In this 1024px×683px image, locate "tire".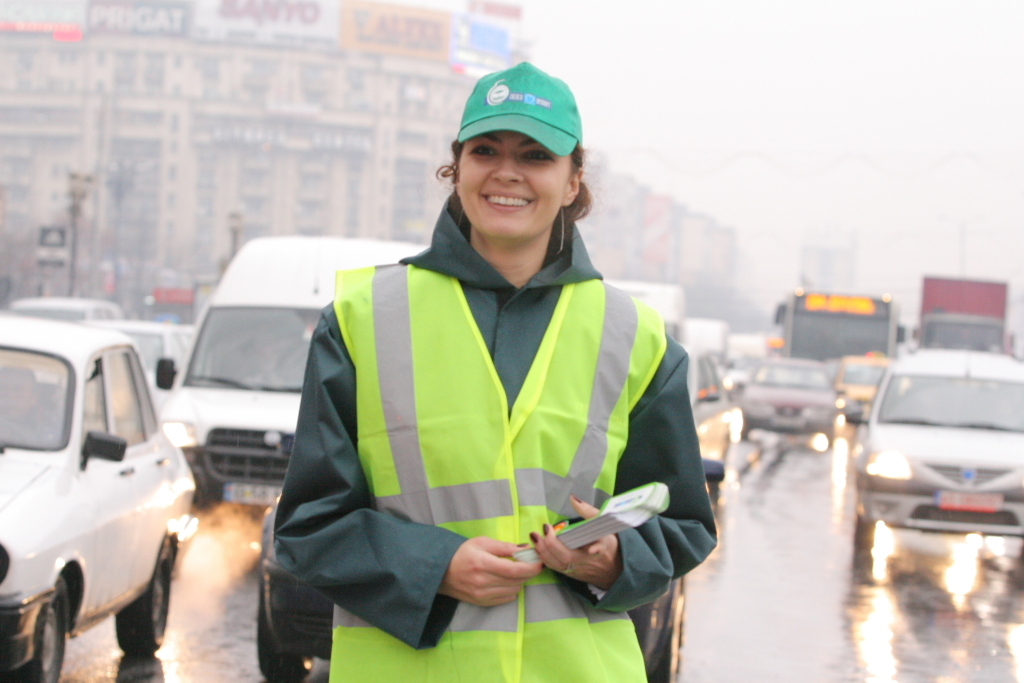
Bounding box: bbox(116, 546, 169, 655).
